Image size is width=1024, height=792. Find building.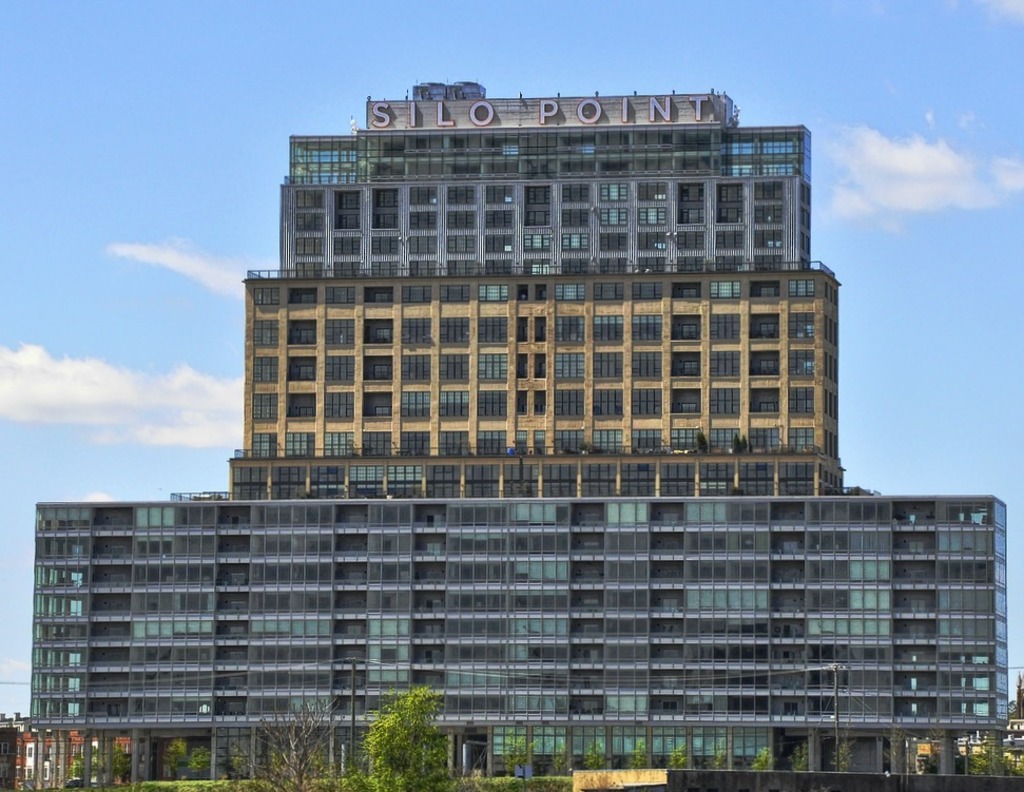
detection(28, 83, 1006, 791).
